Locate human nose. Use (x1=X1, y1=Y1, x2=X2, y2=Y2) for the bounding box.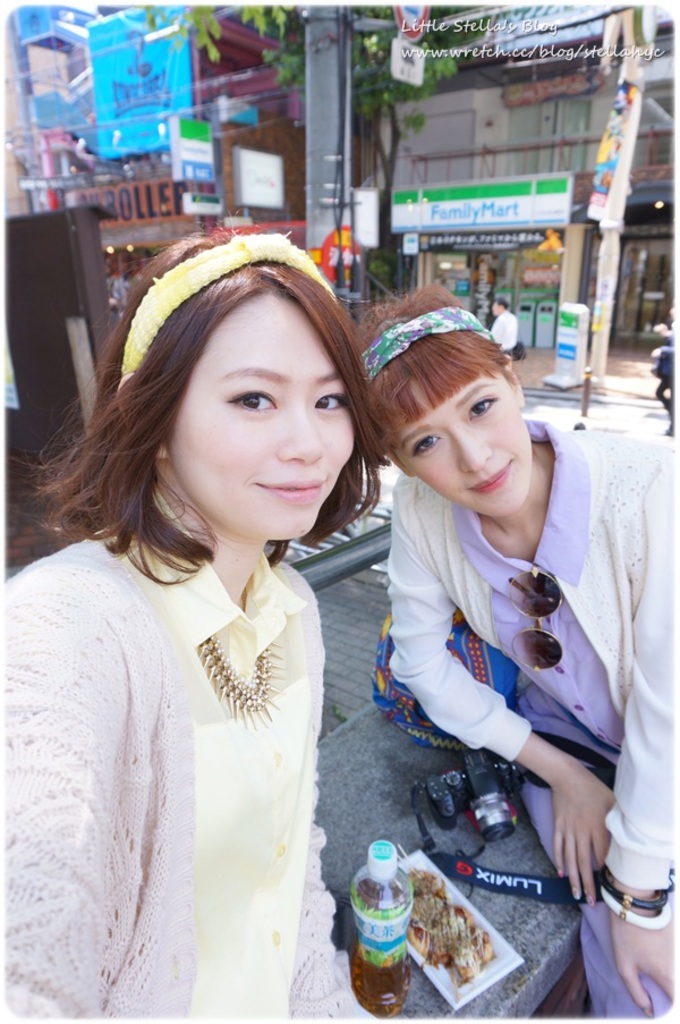
(x1=457, y1=425, x2=496, y2=475).
